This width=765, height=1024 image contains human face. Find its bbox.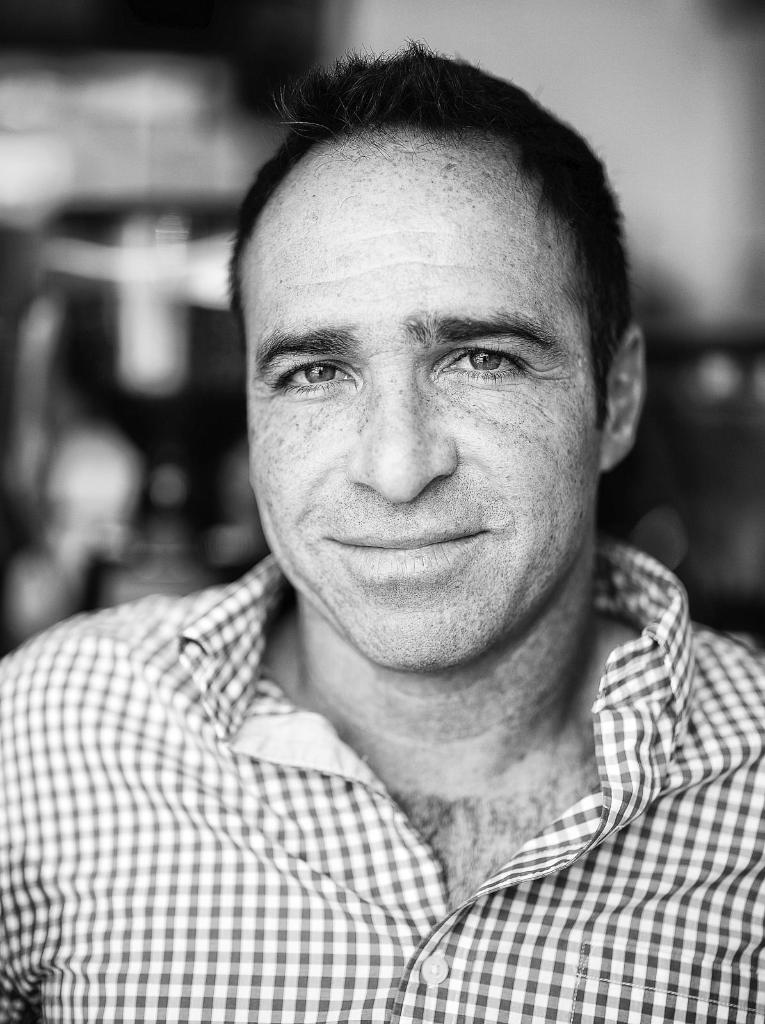
locate(252, 145, 594, 668).
